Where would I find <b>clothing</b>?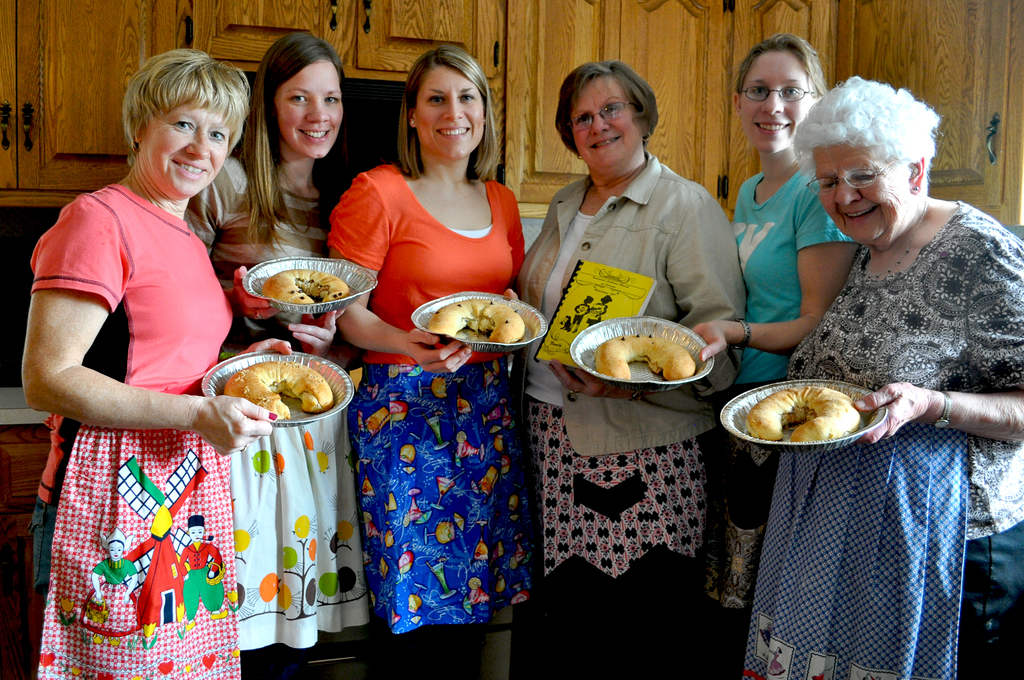
At box(690, 166, 858, 617).
